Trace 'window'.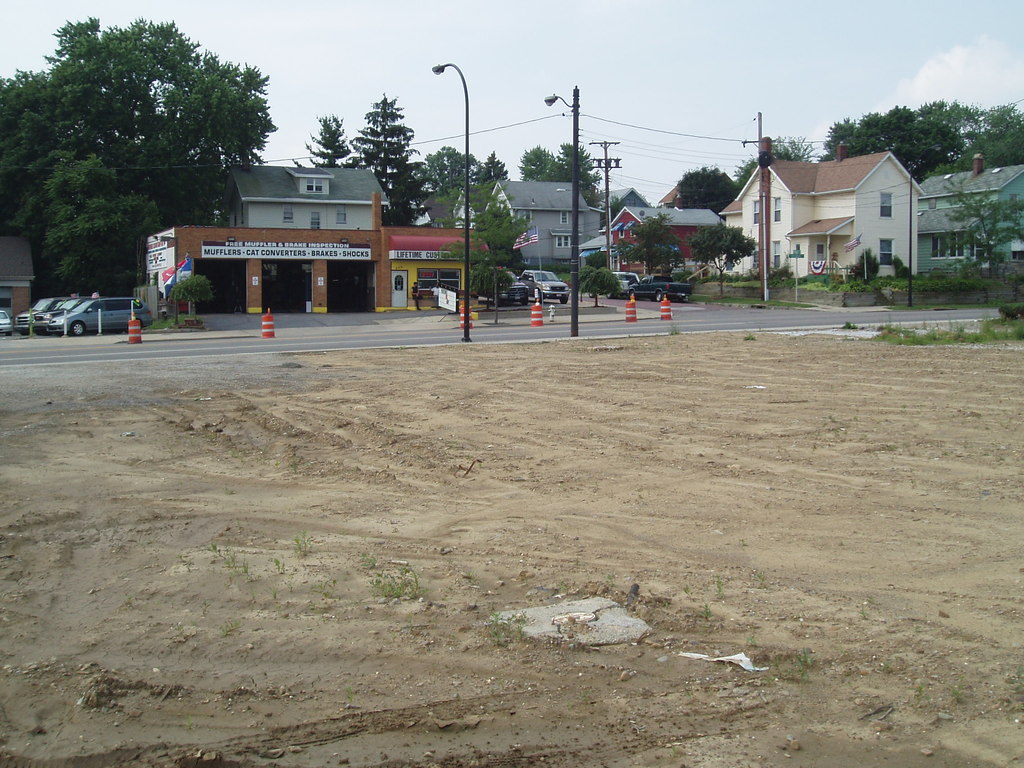
Traced to x1=879, y1=189, x2=895, y2=221.
